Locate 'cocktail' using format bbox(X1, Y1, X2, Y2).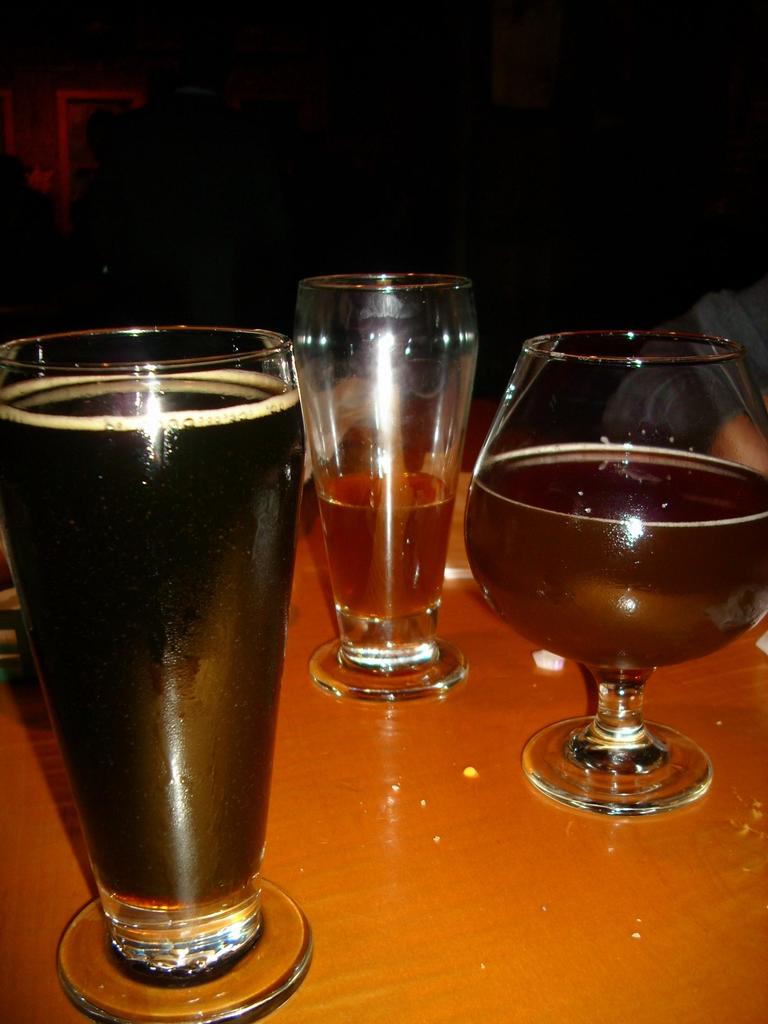
bbox(0, 311, 317, 1020).
